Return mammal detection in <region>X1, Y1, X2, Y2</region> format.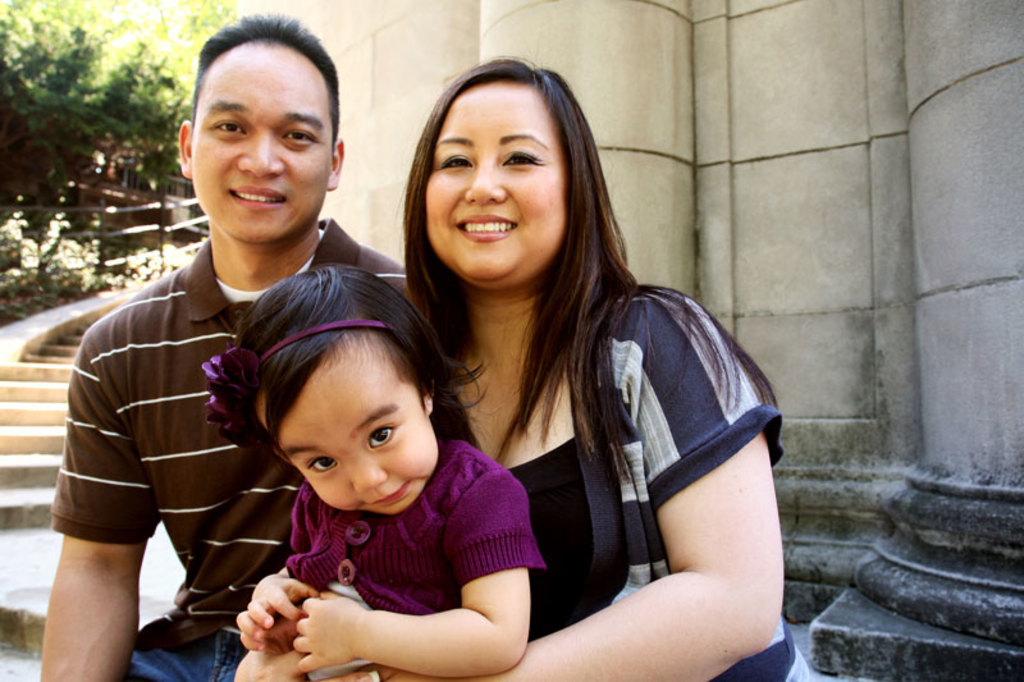
<region>32, 13, 410, 681</region>.
